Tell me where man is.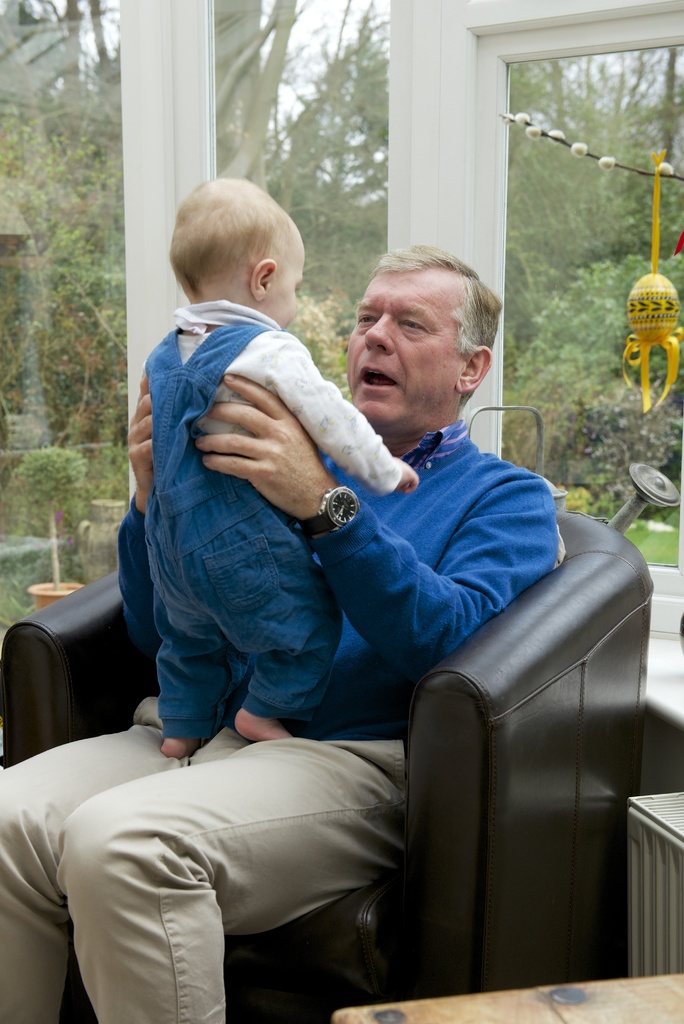
man is at (0,238,562,1023).
